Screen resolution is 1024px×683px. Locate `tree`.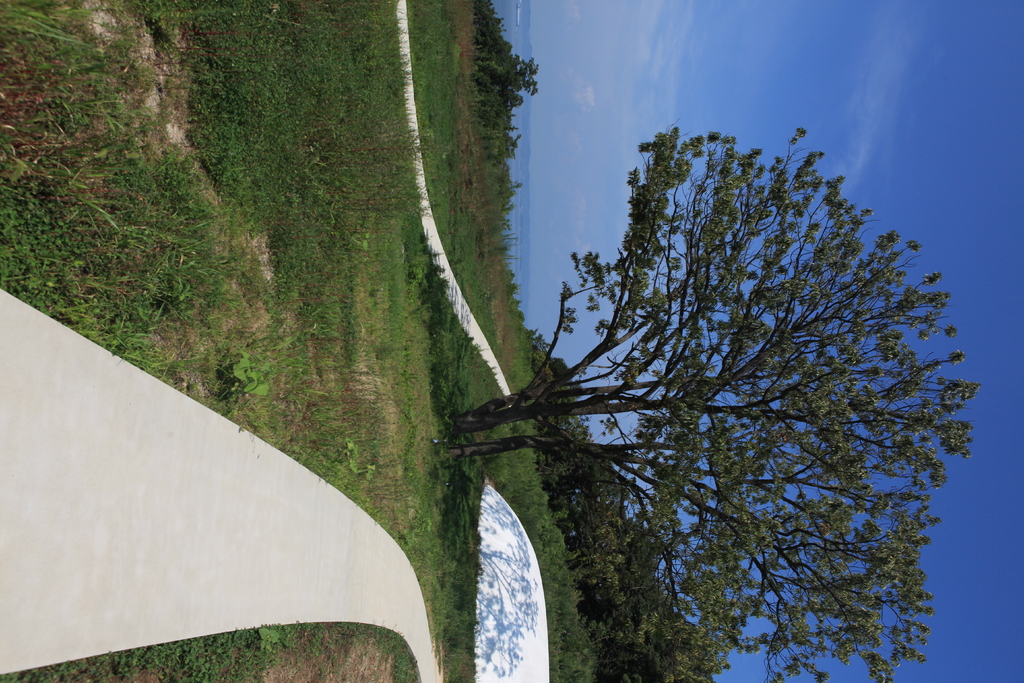
{"left": 531, "top": 100, "right": 968, "bottom": 659}.
